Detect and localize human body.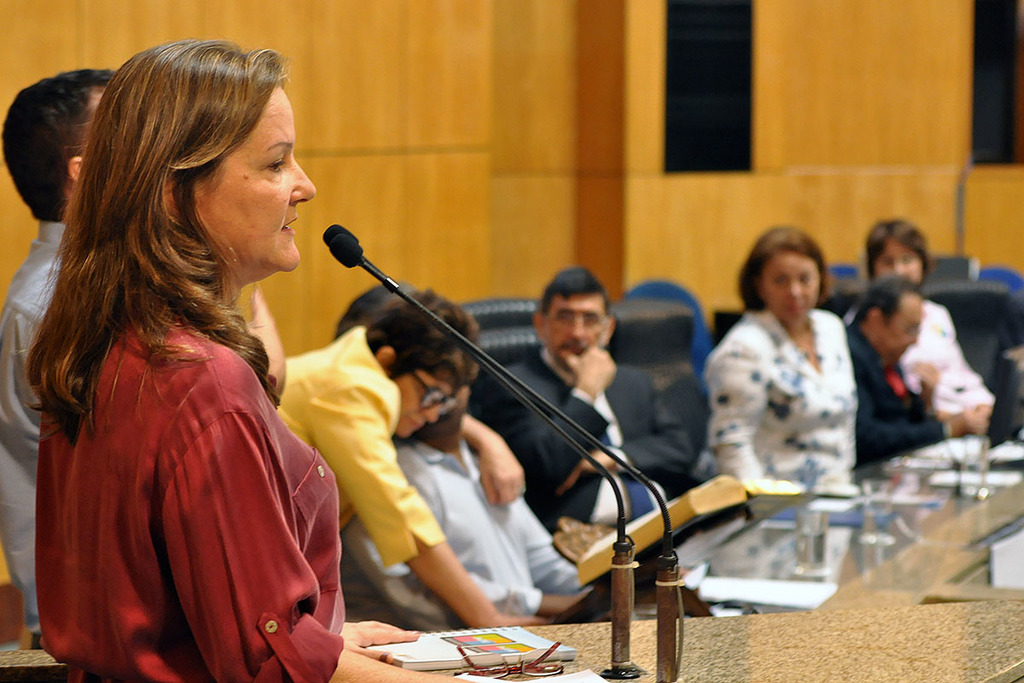
Localized at <box>480,269,673,541</box>.
